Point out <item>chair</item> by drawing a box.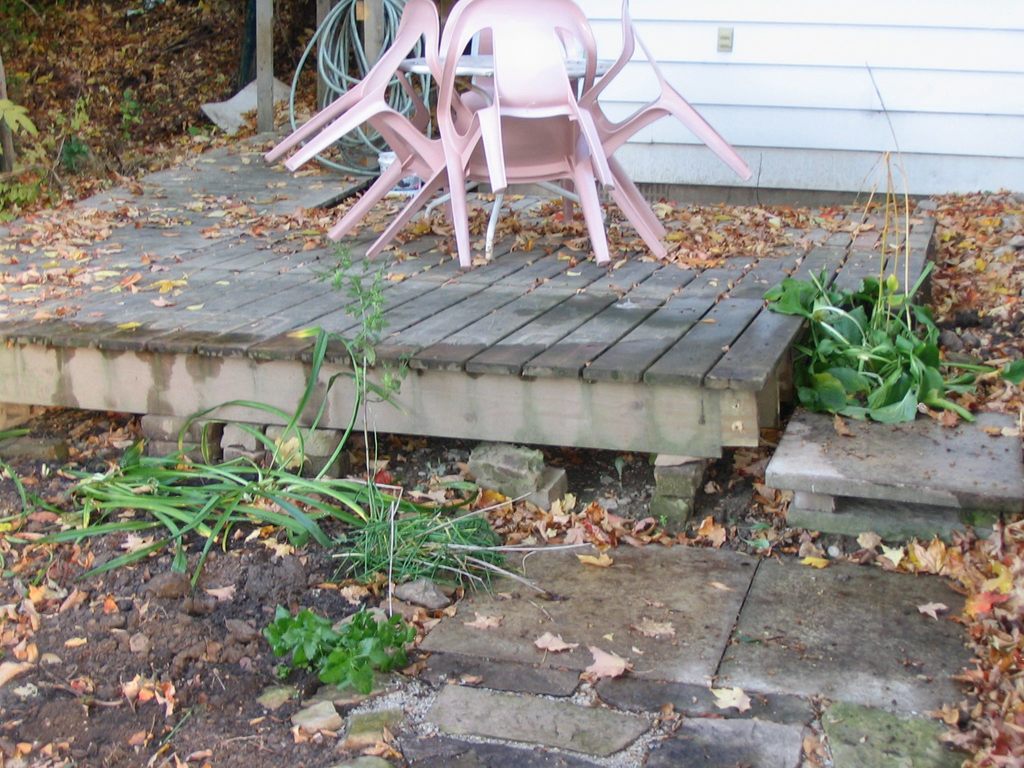
(x1=436, y1=7, x2=631, y2=263).
